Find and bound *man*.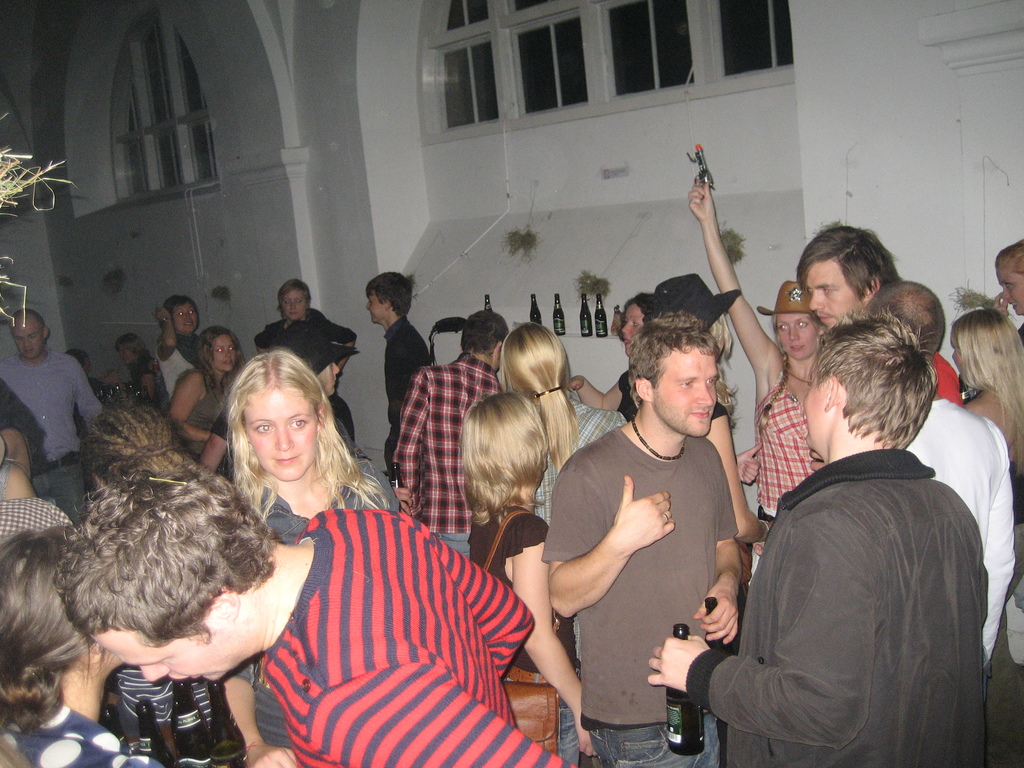
Bound: 552/310/742/767.
